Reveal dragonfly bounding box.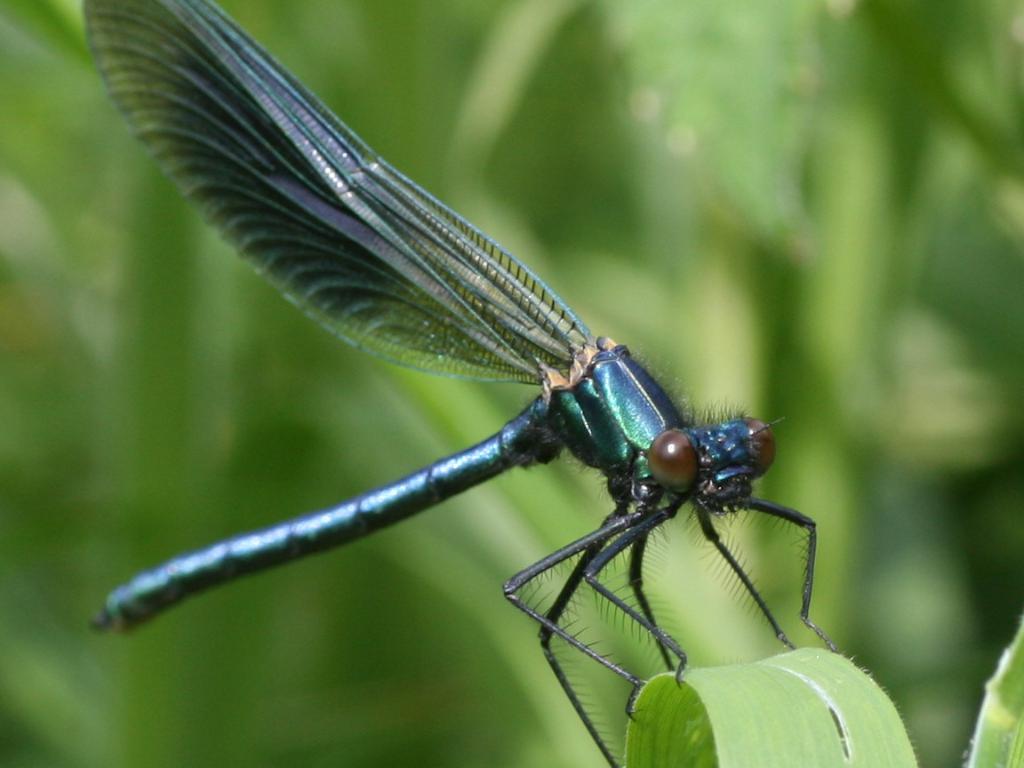
Revealed: l=89, t=0, r=837, b=767.
